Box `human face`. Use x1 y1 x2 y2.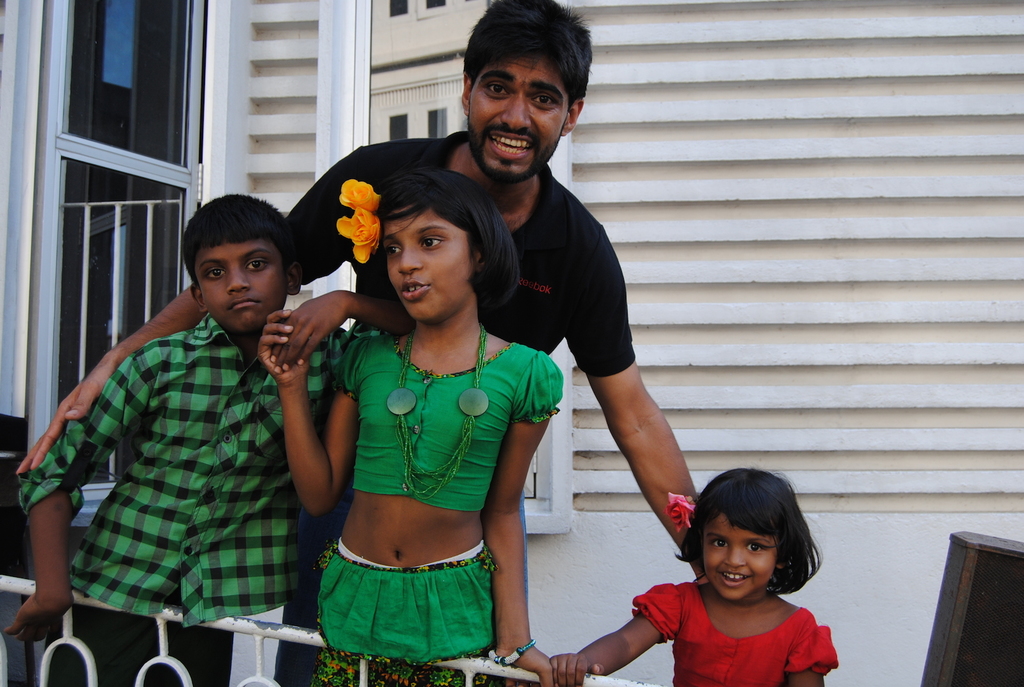
705 511 778 601.
